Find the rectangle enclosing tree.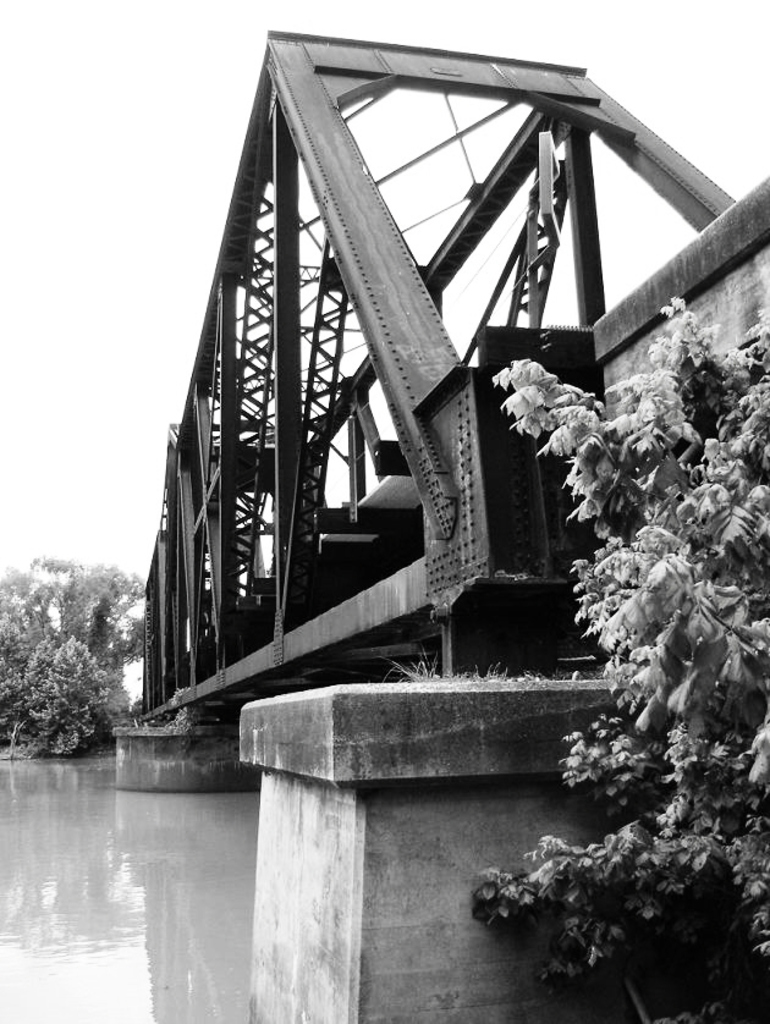
483/312/769/949.
